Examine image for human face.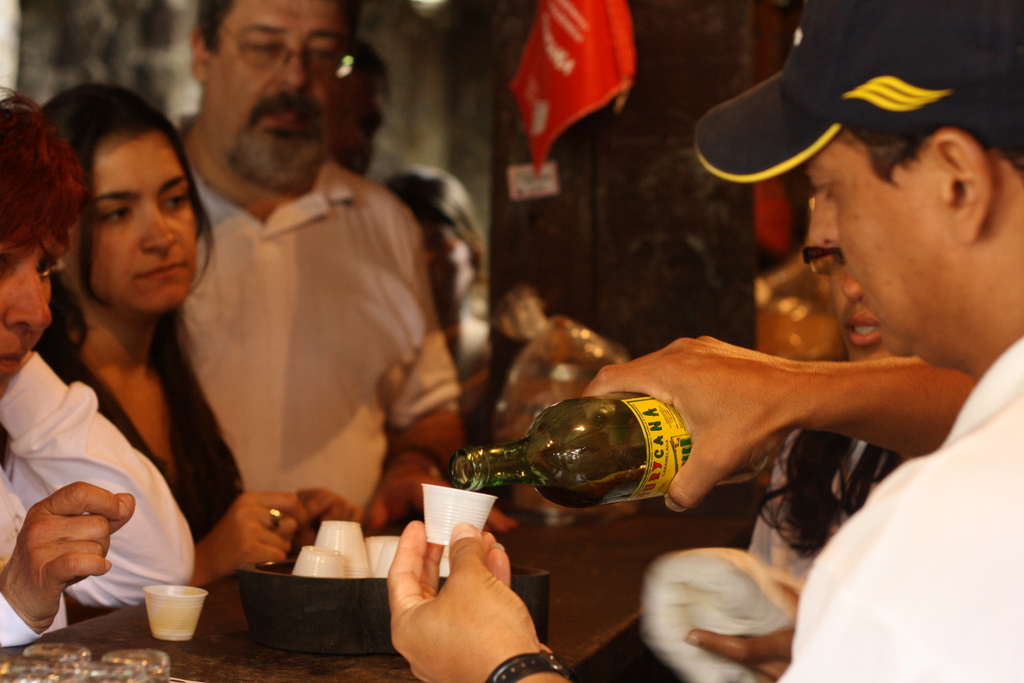
Examination result: <box>0,228,54,400</box>.
